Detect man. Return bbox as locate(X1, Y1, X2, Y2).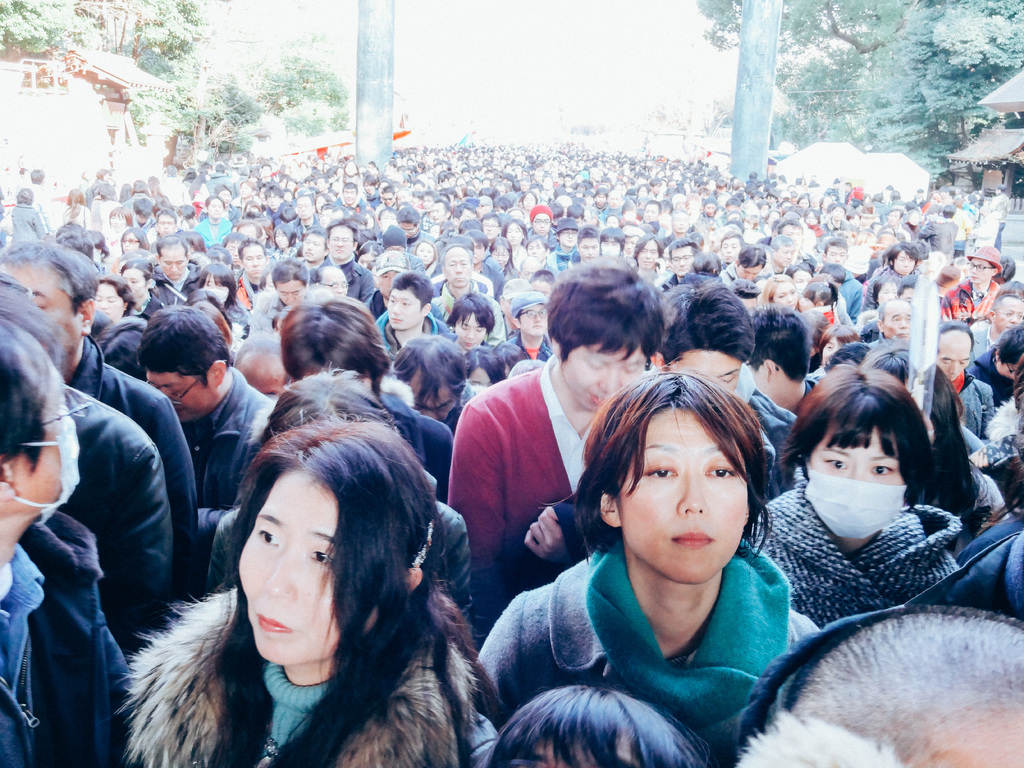
locate(813, 243, 863, 321).
